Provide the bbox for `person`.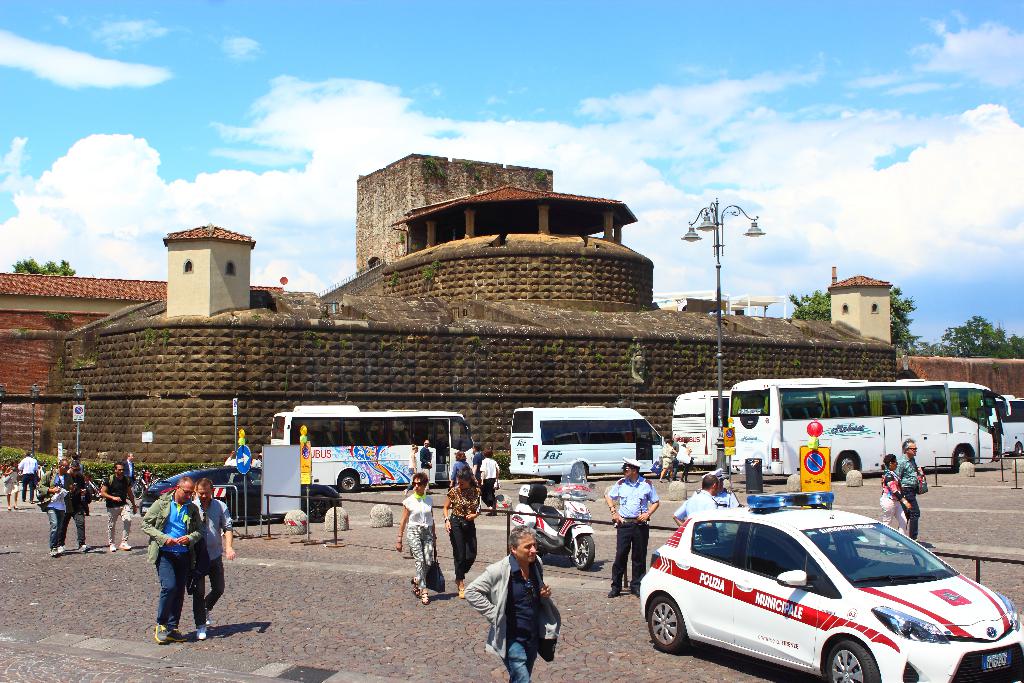
pyautogui.locateOnScreen(663, 433, 678, 476).
